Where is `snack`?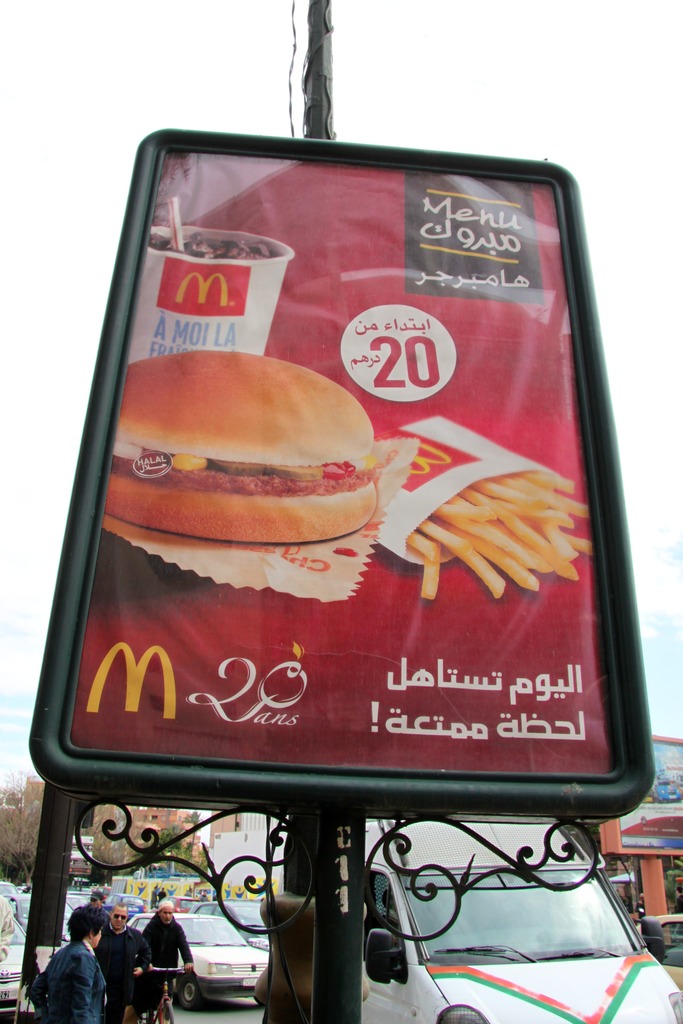
<box>99,345,383,550</box>.
